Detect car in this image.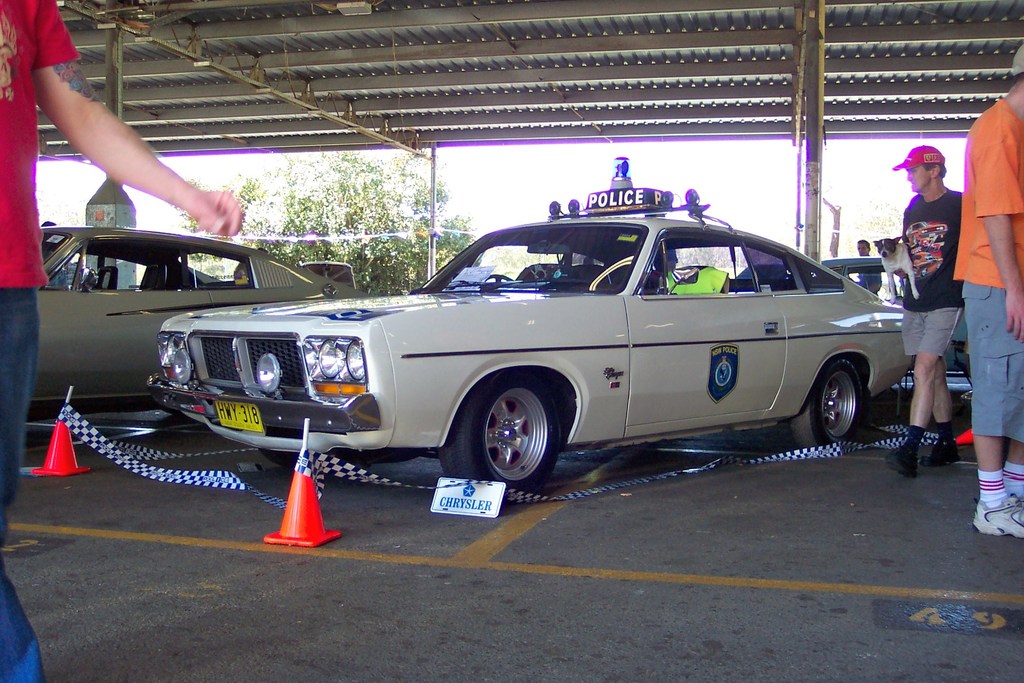
Detection: select_region(28, 224, 376, 412).
